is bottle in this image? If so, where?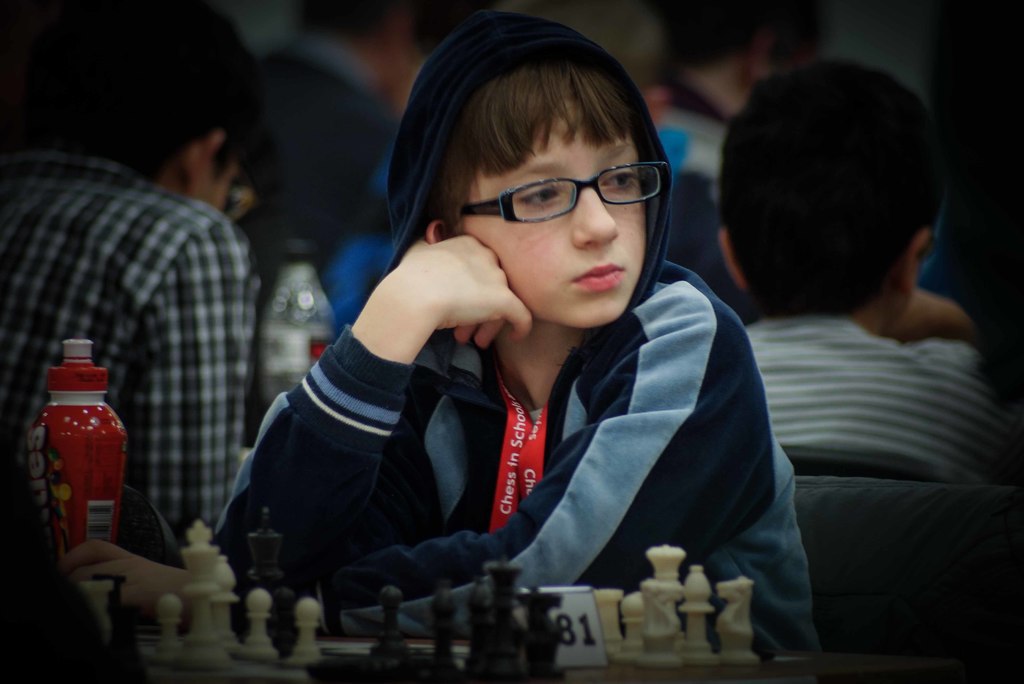
Yes, at select_region(30, 365, 127, 566).
